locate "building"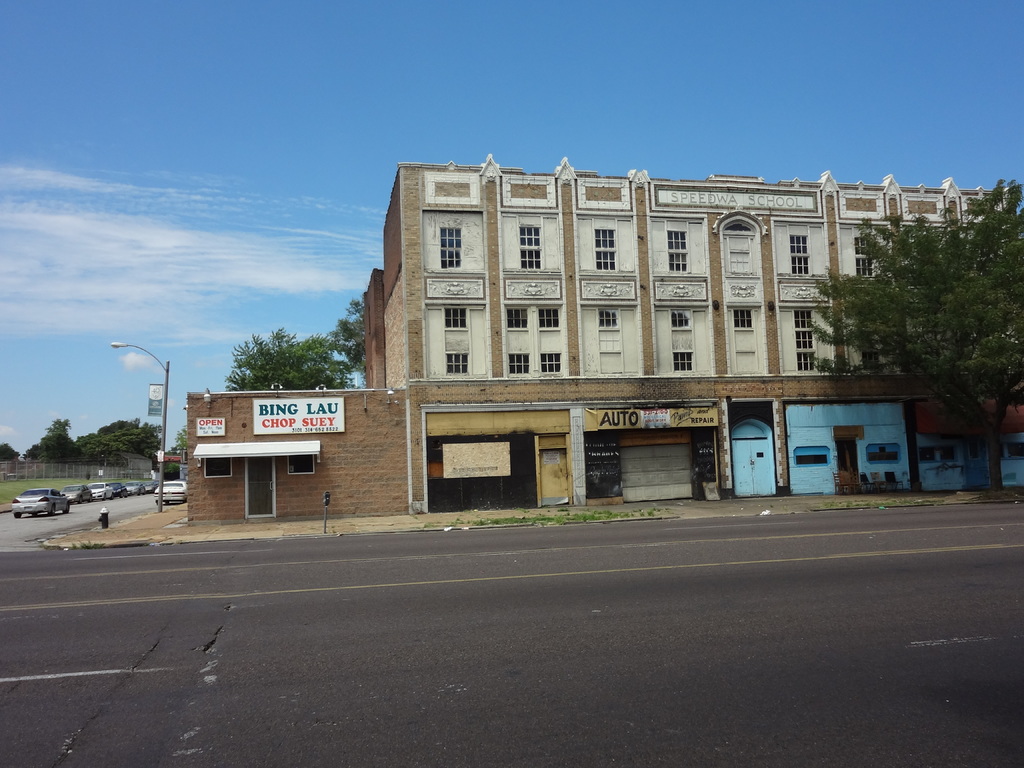
region(186, 154, 1023, 531)
